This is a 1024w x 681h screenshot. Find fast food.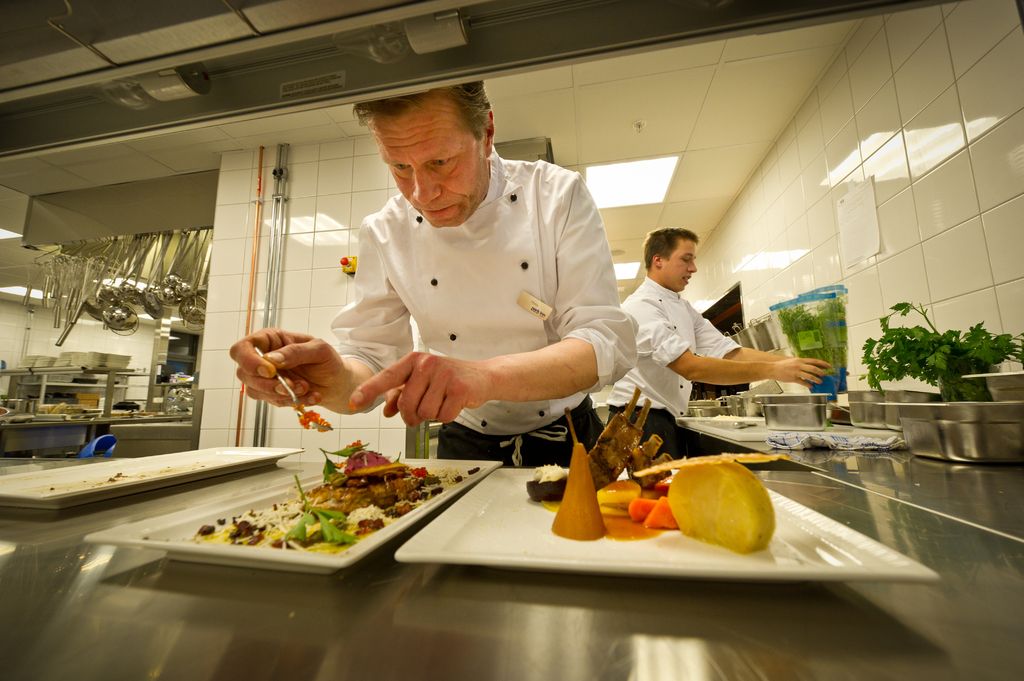
Bounding box: [x1=623, y1=488, x2=676, y2=531].
